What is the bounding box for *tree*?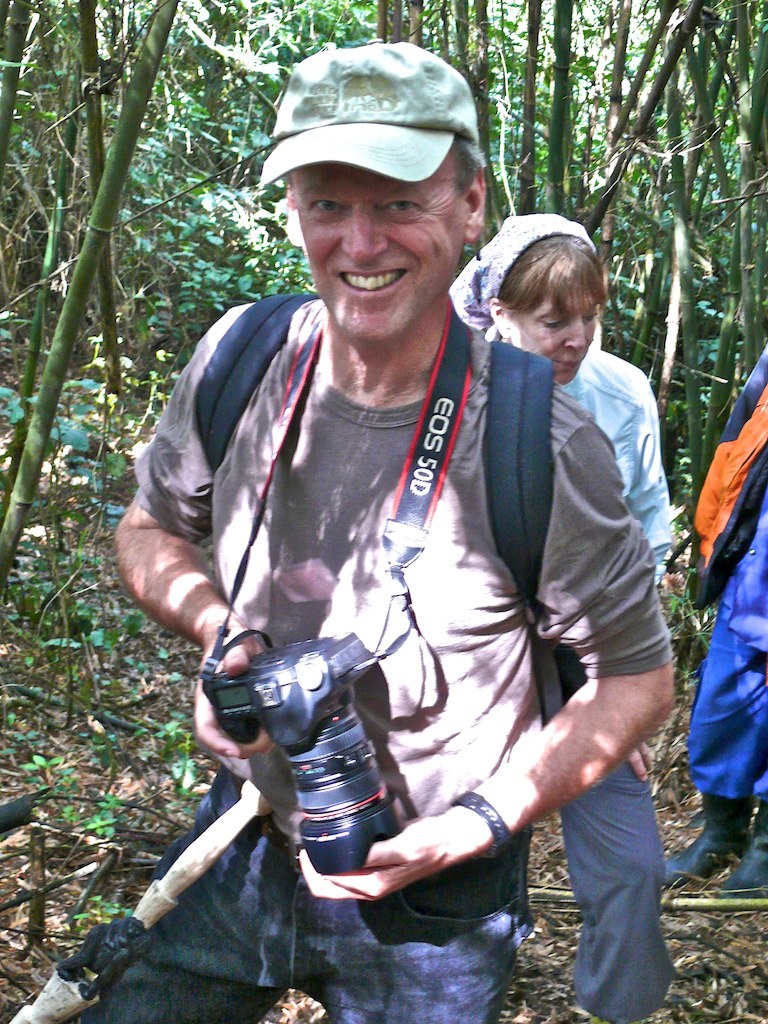
x1=514, y1=0, x2=572, y2=209.
